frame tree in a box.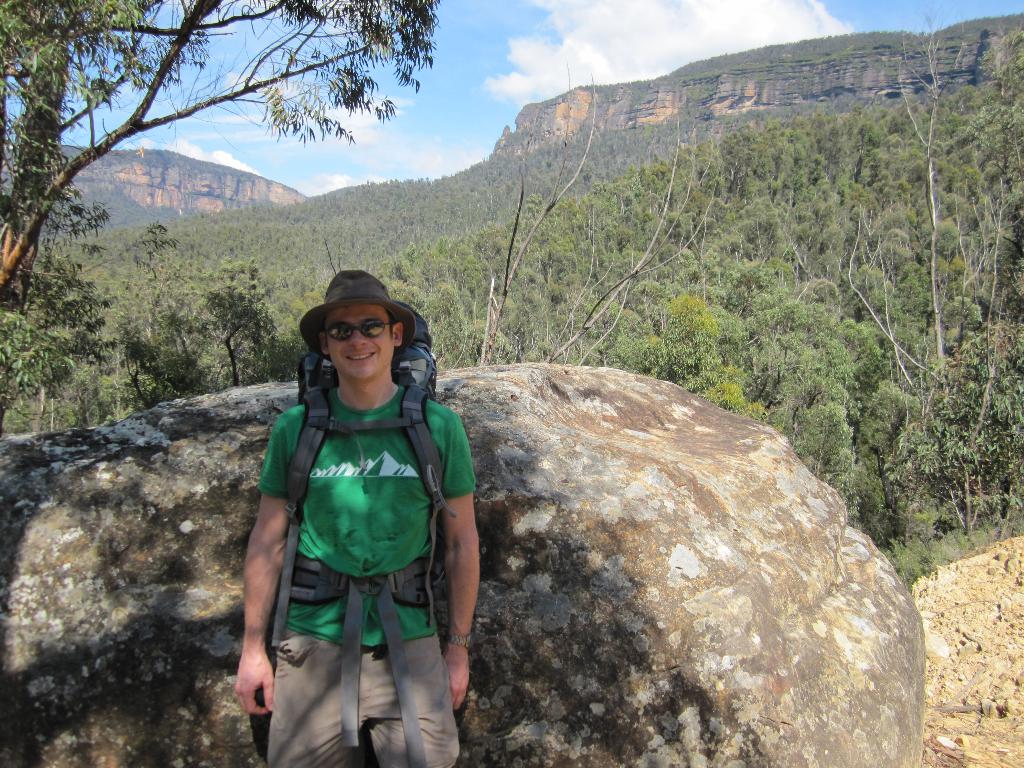
0, 0, 445, 309.
